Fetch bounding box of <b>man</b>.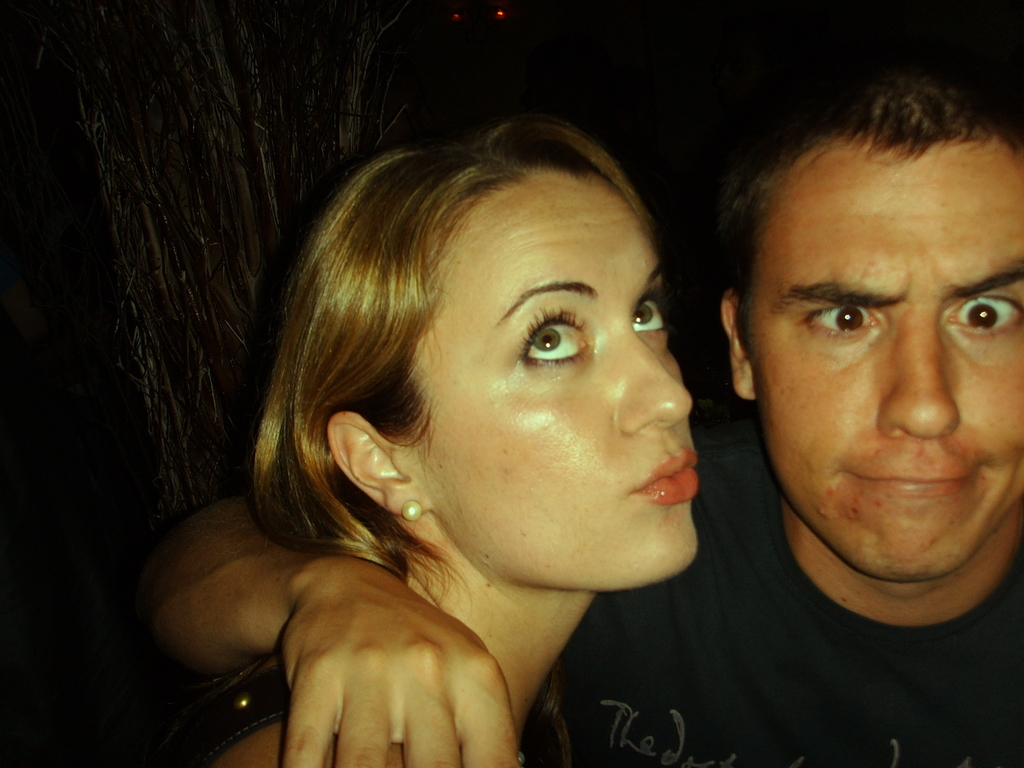
Bbox: <region>698, 115, 1023, 668</region>.
